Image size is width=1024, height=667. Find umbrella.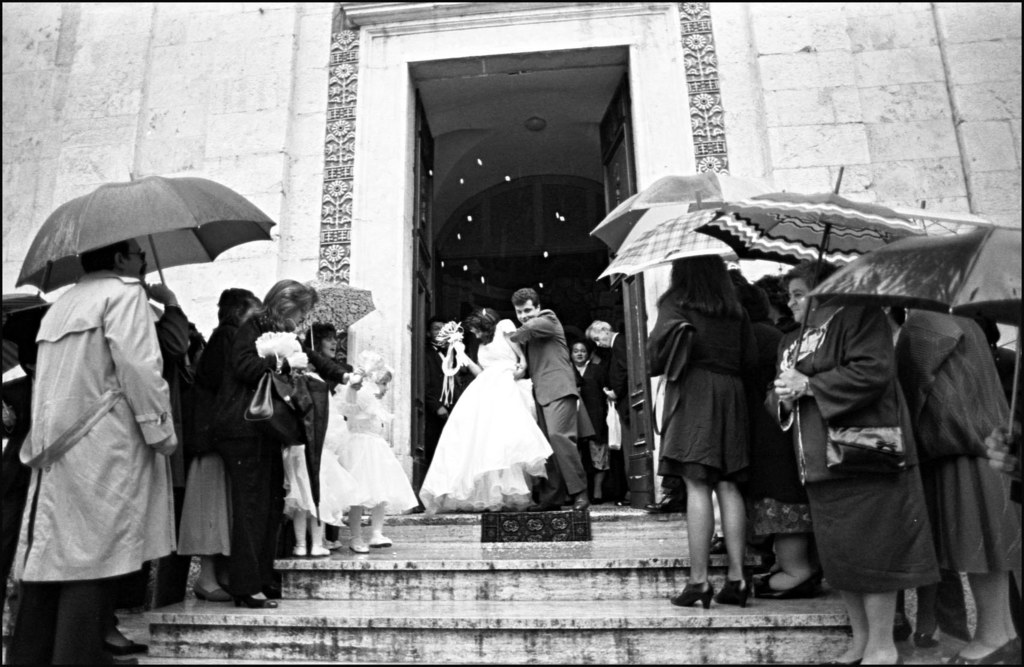
crop(294, 279, 374, 350).
